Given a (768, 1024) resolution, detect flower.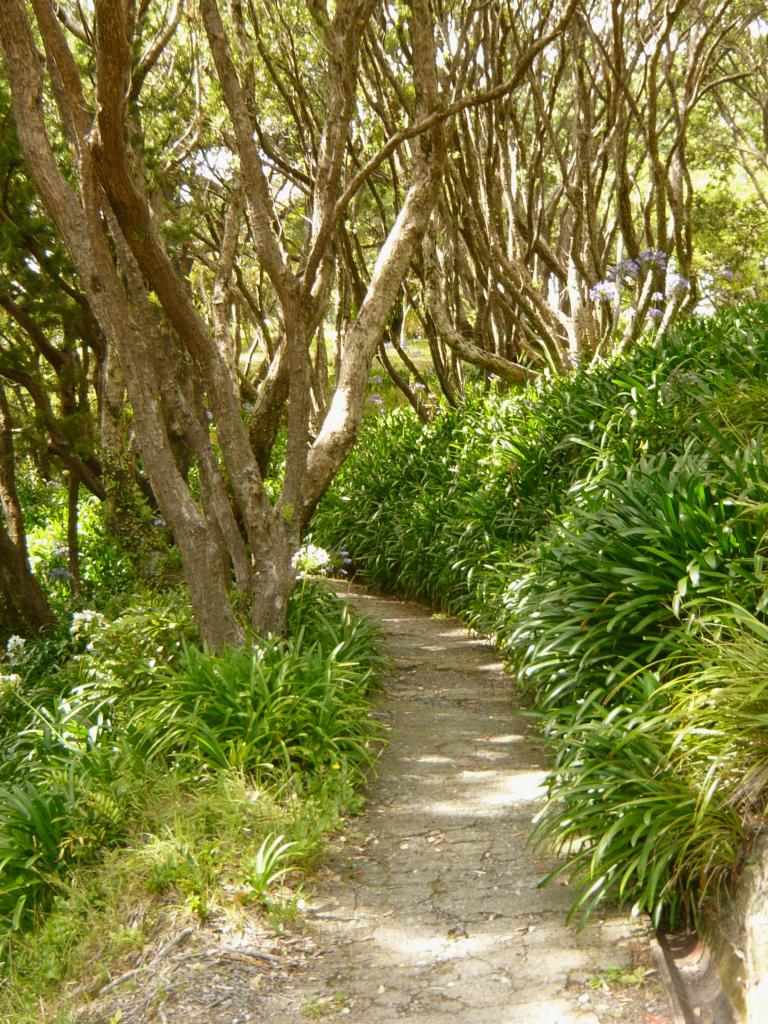
bbox=[412, 380, 428, 390].
